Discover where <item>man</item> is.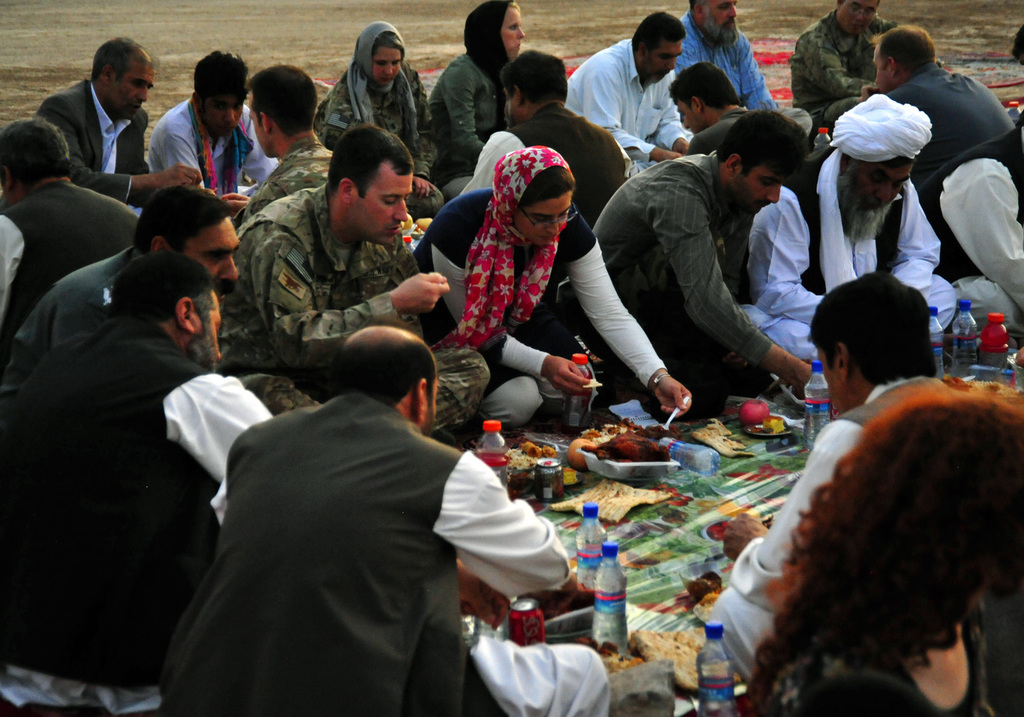
Discovered at <box>563,13,722,162</box>.
